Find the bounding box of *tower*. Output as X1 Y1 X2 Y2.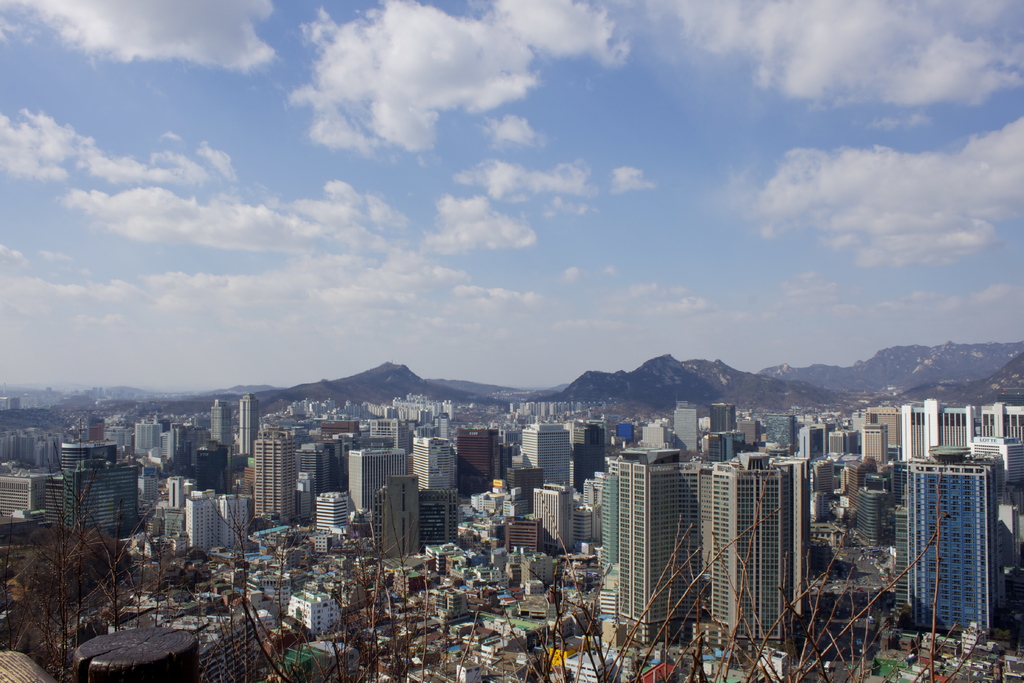
406 429 461 494.
